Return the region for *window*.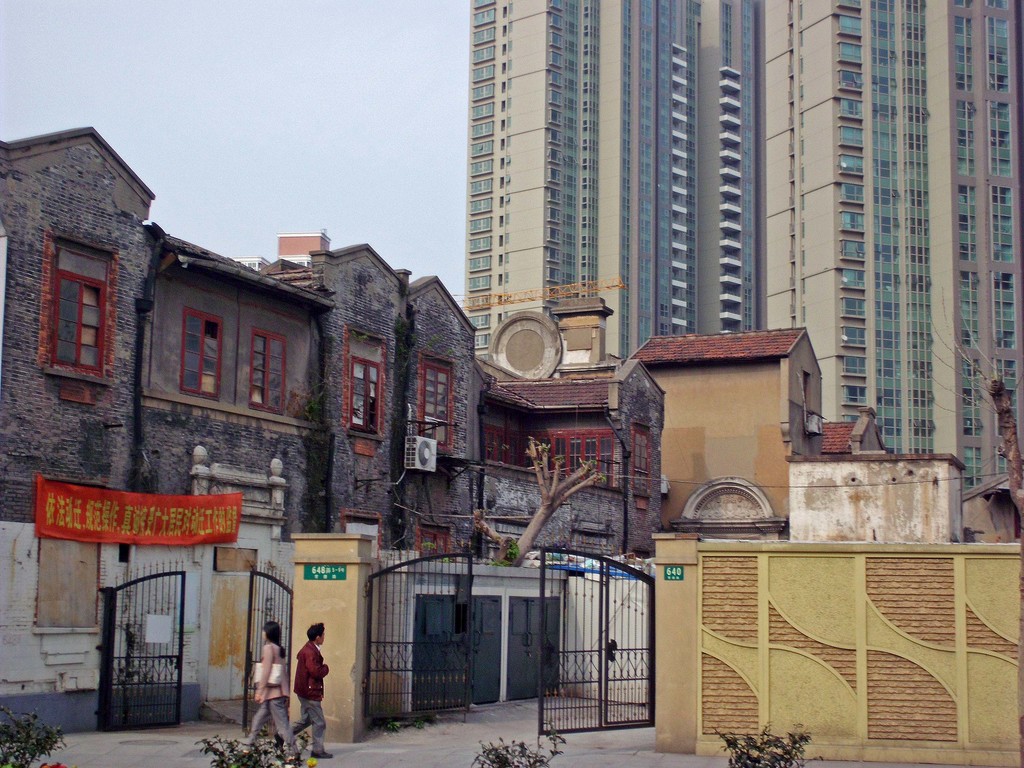
989 188 1022 263.
